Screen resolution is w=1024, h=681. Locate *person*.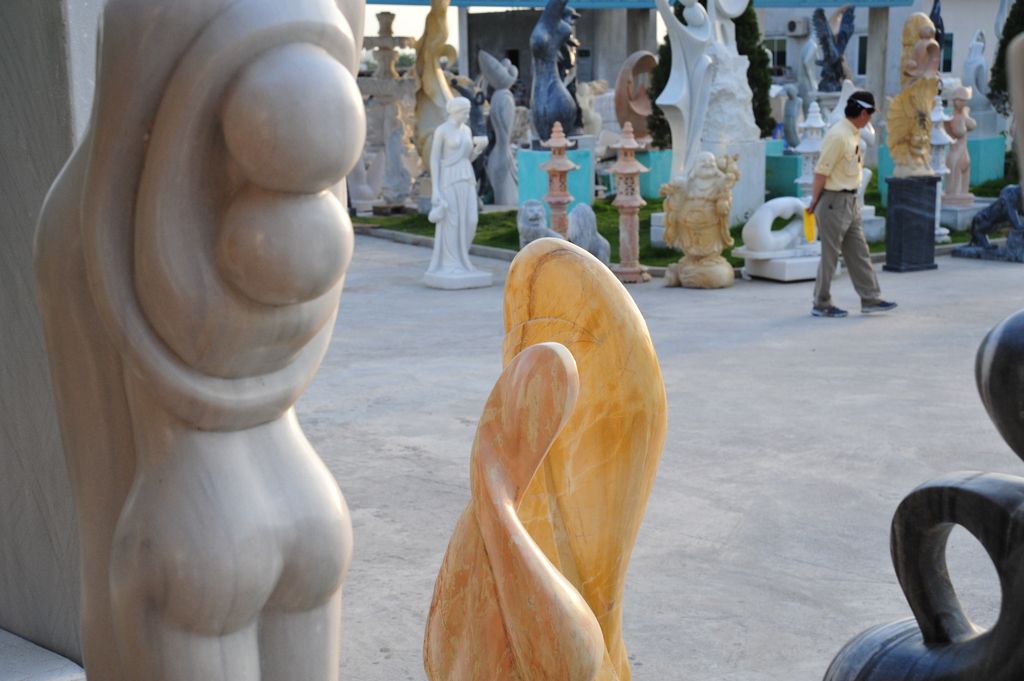
662, 154, 738, 264.
